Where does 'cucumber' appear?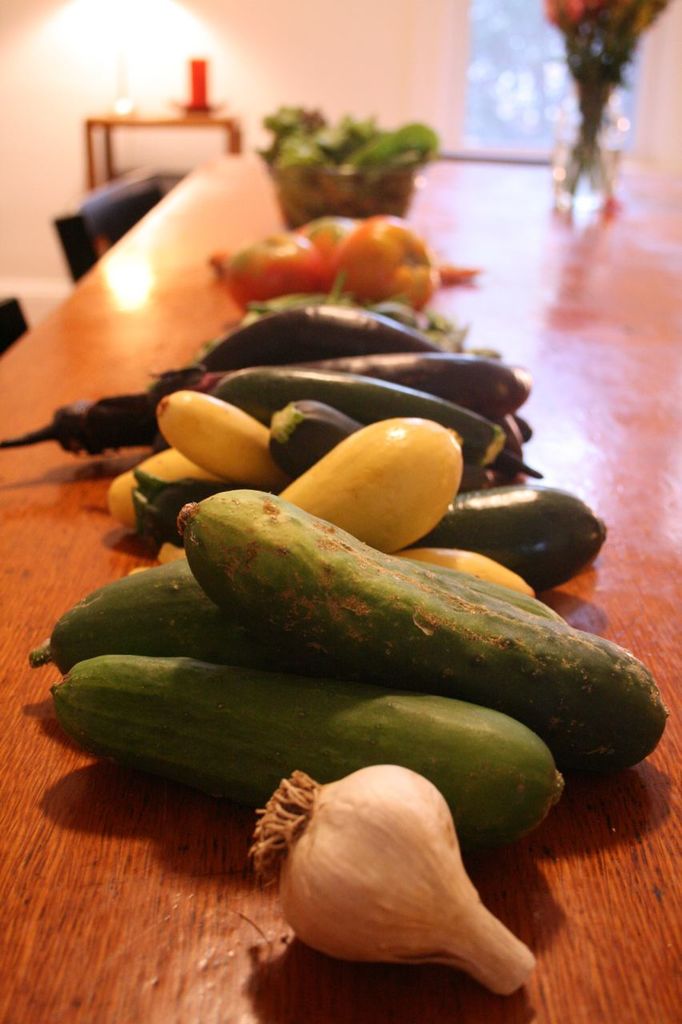
Appears at [left=176, top=489, right=669, bottom=769].
